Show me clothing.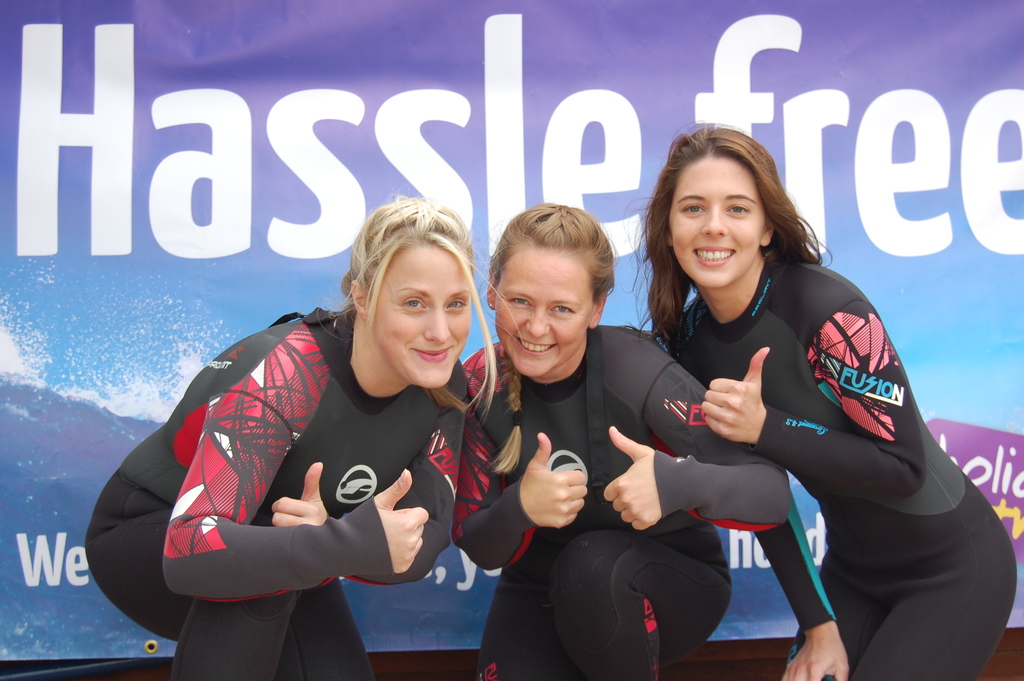
clothing is here: [452, 325, 792, 680].
